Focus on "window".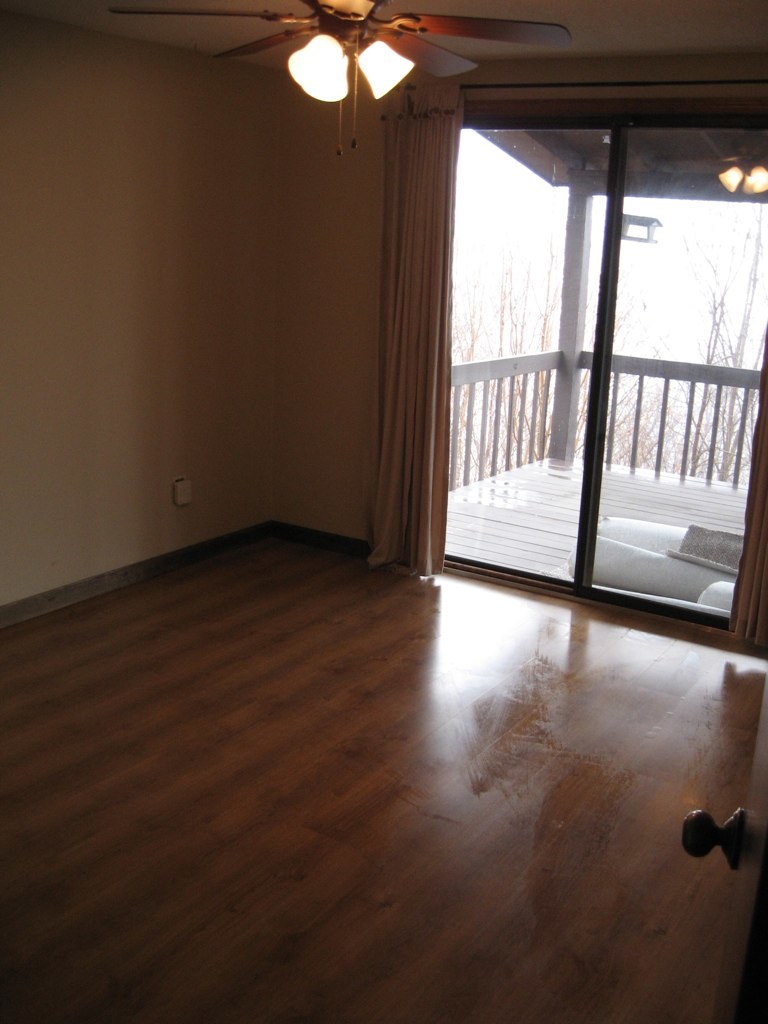
Focused at left=406, top=52, right=743, bottom=608.
